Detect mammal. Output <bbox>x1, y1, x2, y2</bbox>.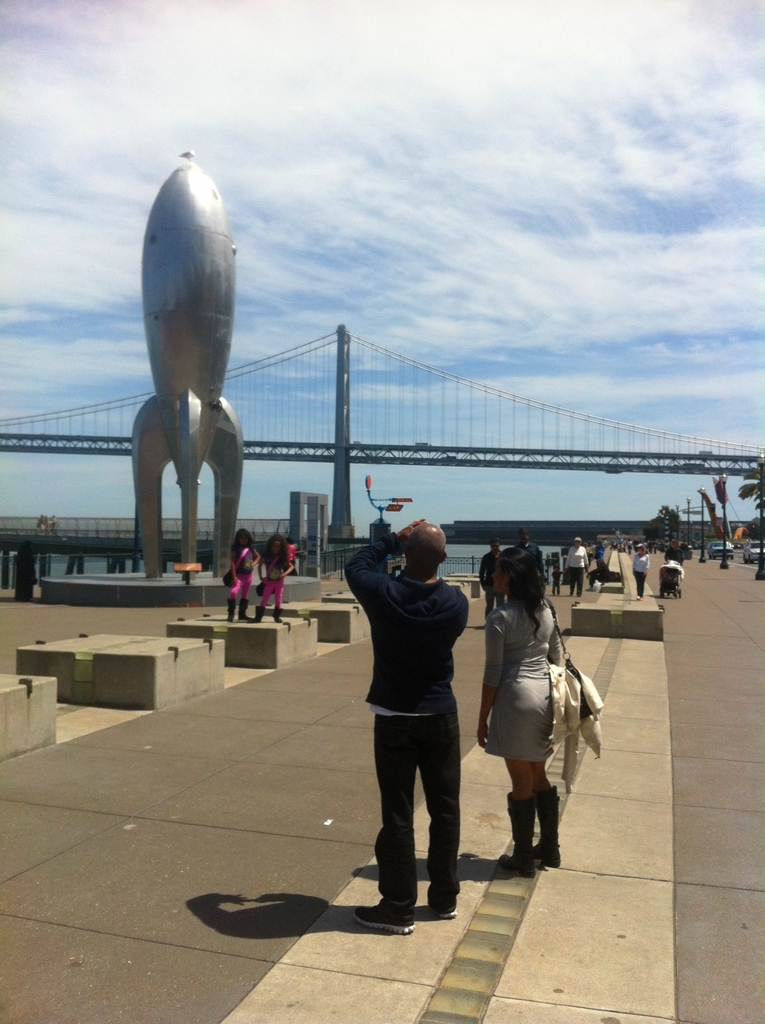
<bbox>483, 552, 590, 874</bbox>.
